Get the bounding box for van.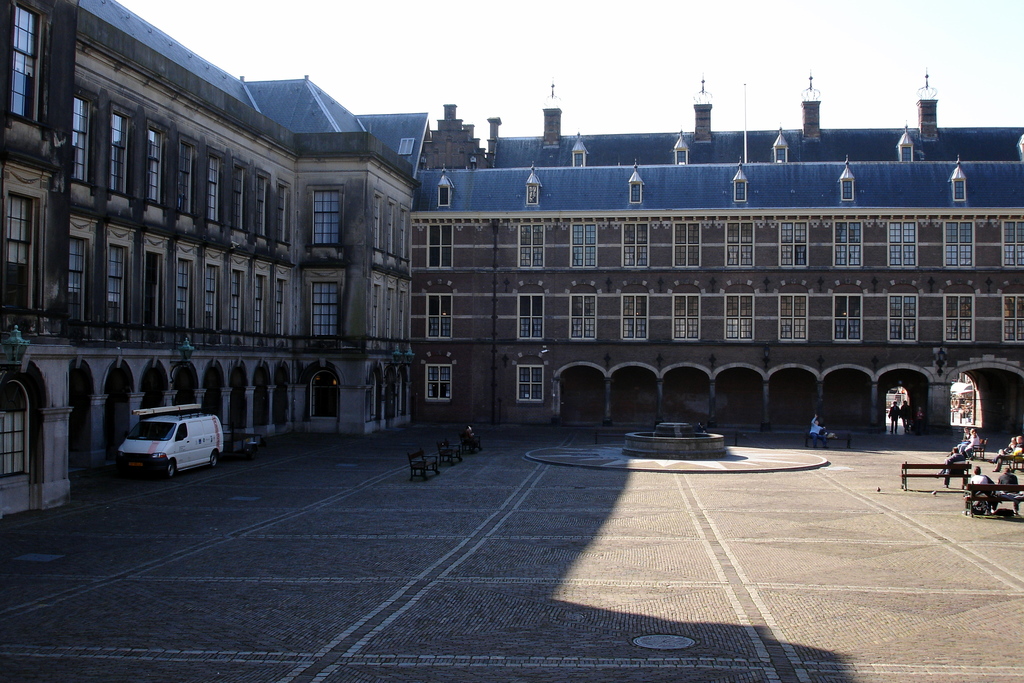
(115,403,227,480).
